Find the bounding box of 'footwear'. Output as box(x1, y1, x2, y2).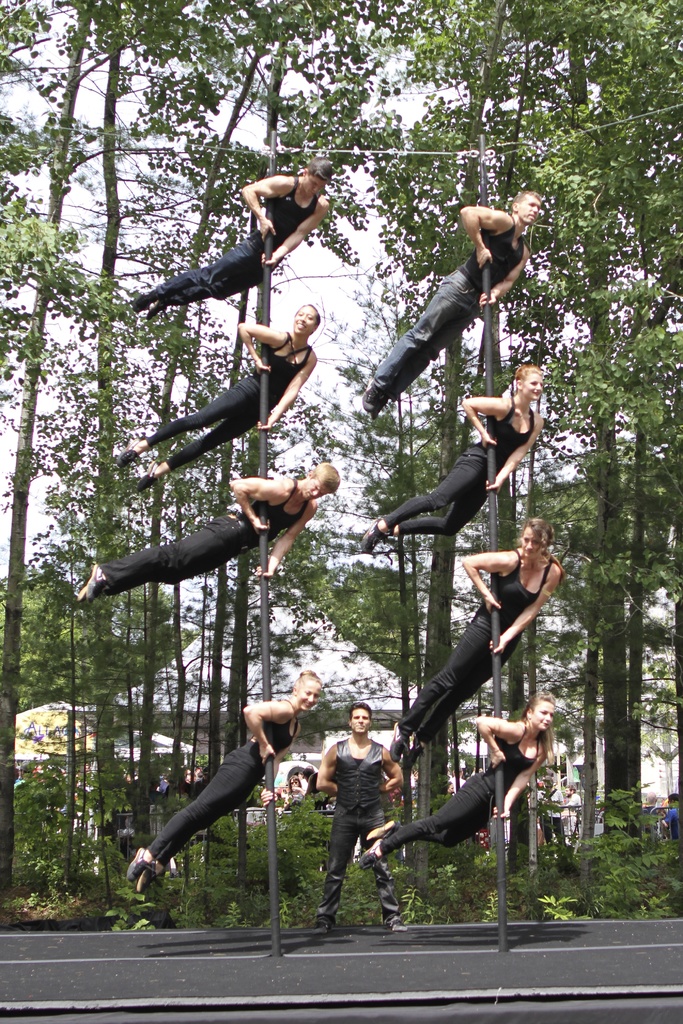
box(117, 438, 140, 468).
